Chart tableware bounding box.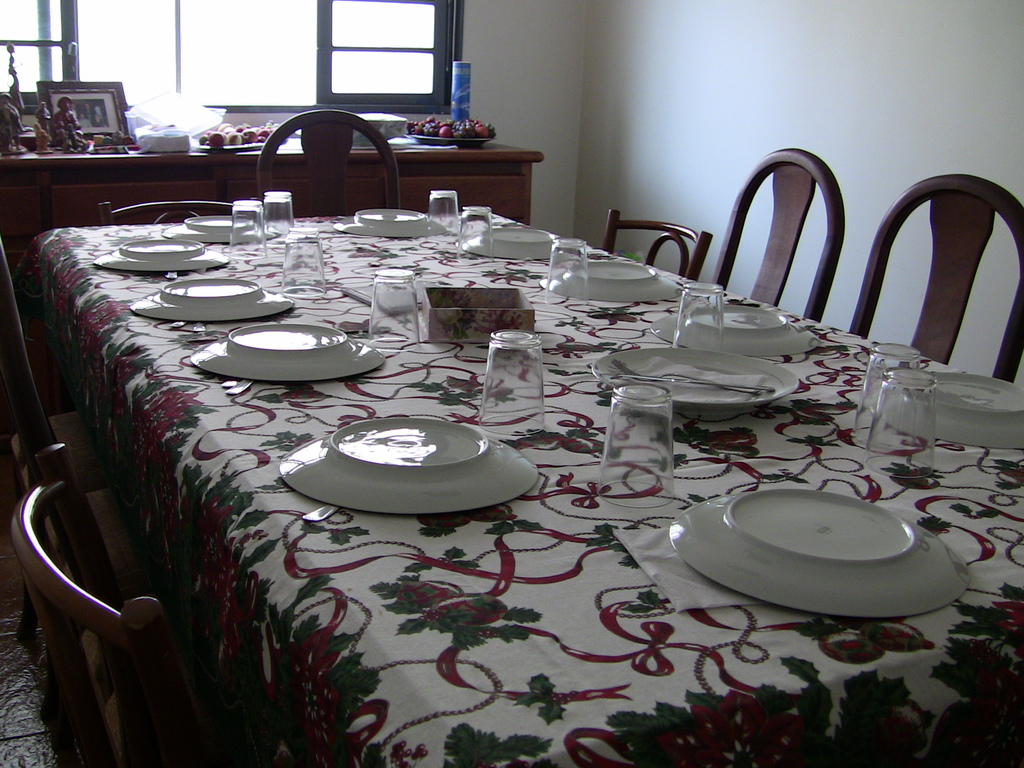
Charted: detection(191, 323, 208, 330).
